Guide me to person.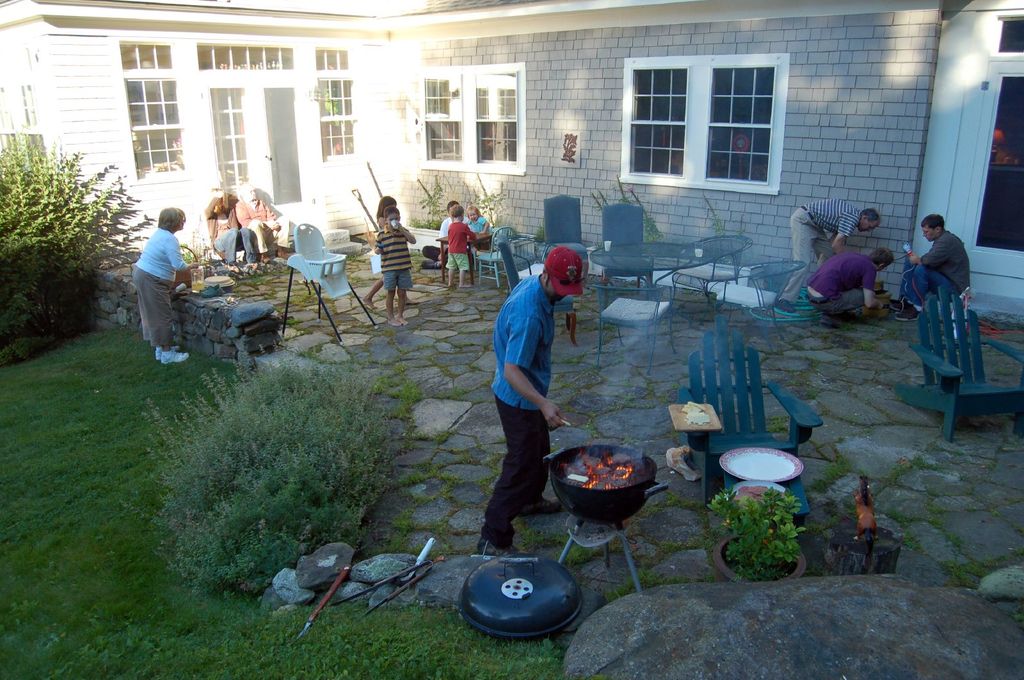
Guidance: crop(420, 203, 476, 258).
